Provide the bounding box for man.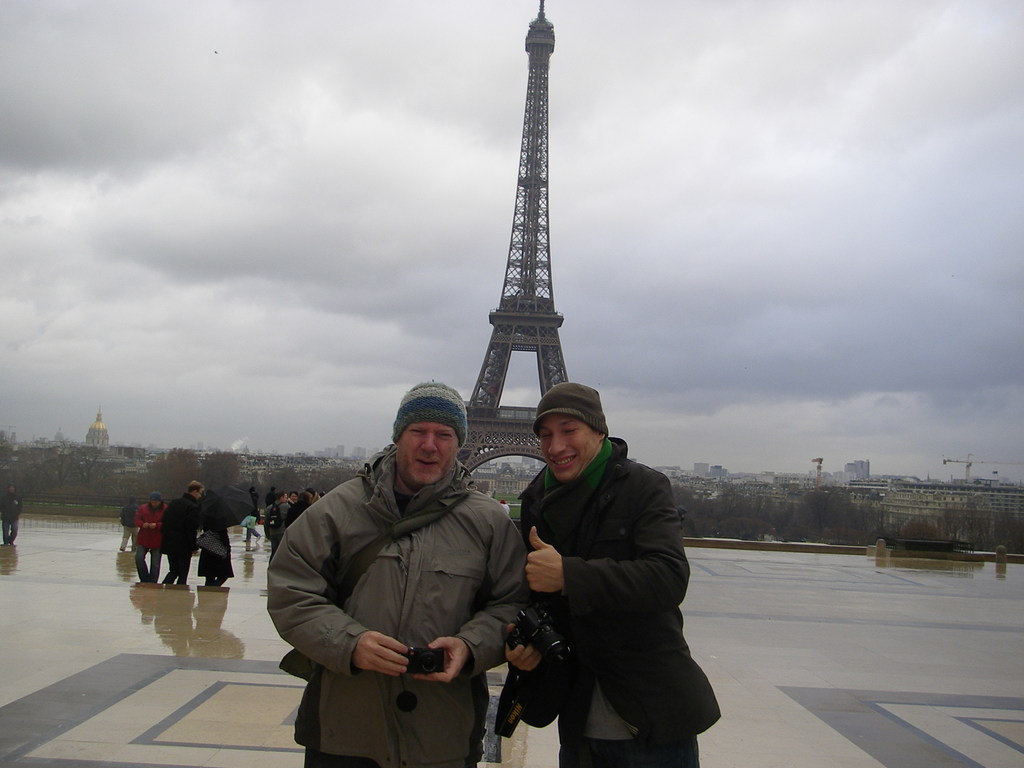
box(118, 497, 138, 552).
